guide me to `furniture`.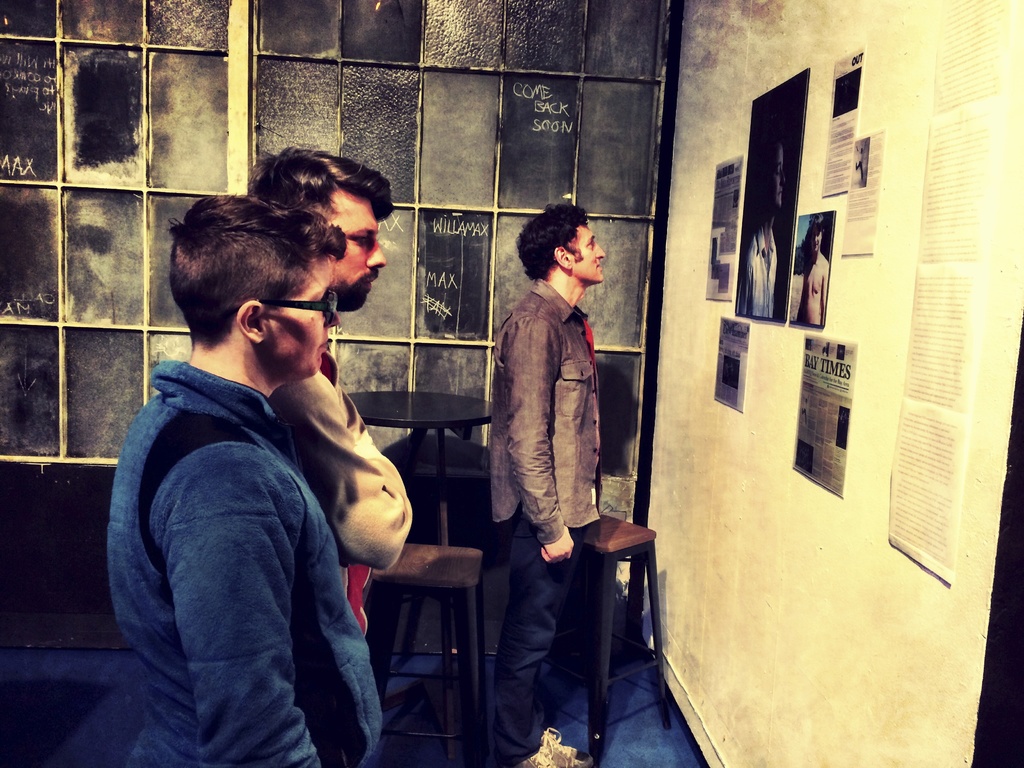
Guidance: {"x1": 362, "y1": 418, "x2": 494, "y2": 763}.
